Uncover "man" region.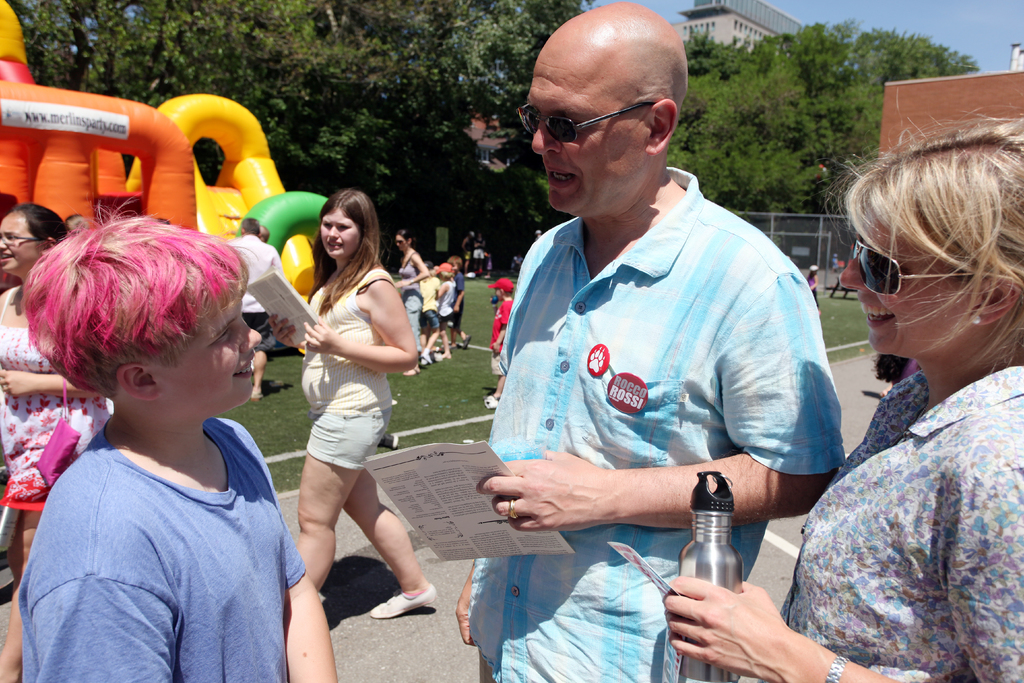
Uncovered: left=259, top=227, right=269, bottom=245.
